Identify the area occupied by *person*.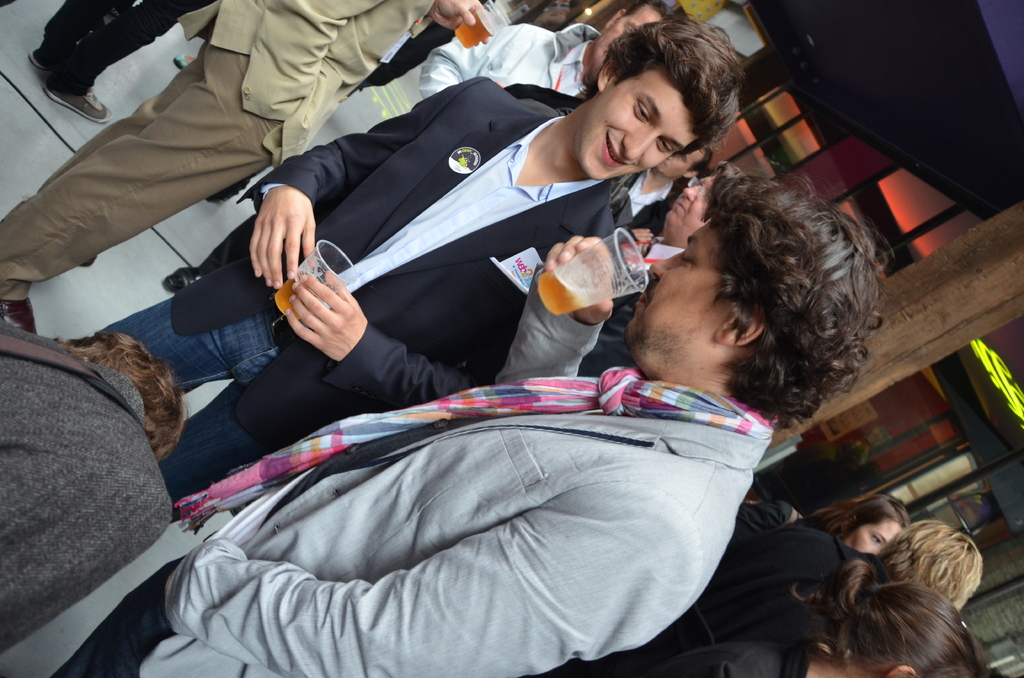
Area: 29, 0, 206, 123.
